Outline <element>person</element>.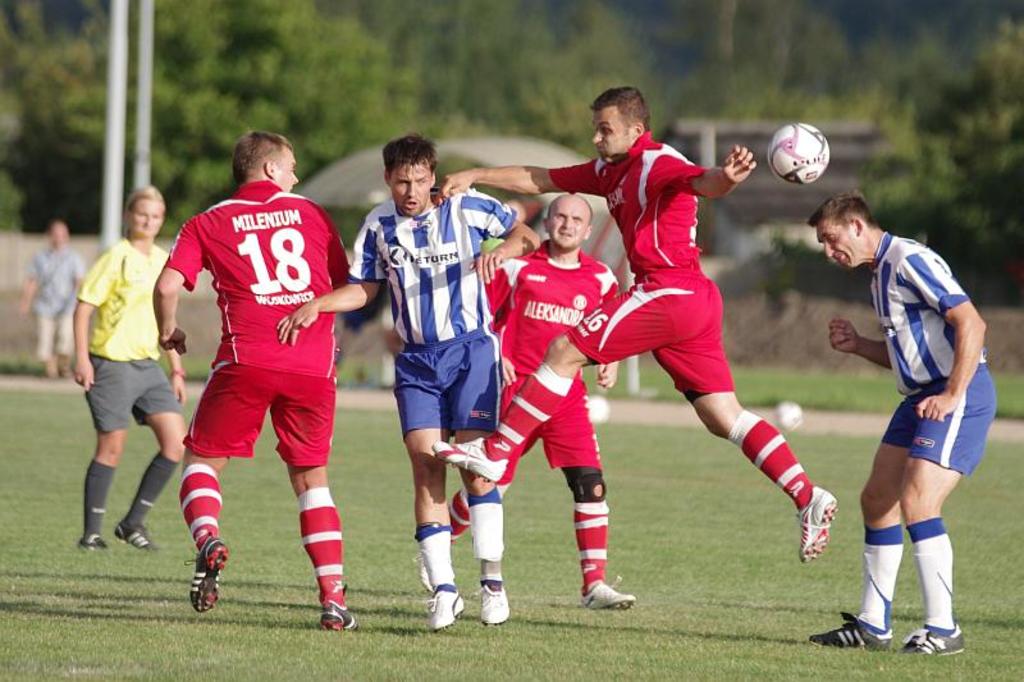
Outline: locate(831, 169, 991, 681).
